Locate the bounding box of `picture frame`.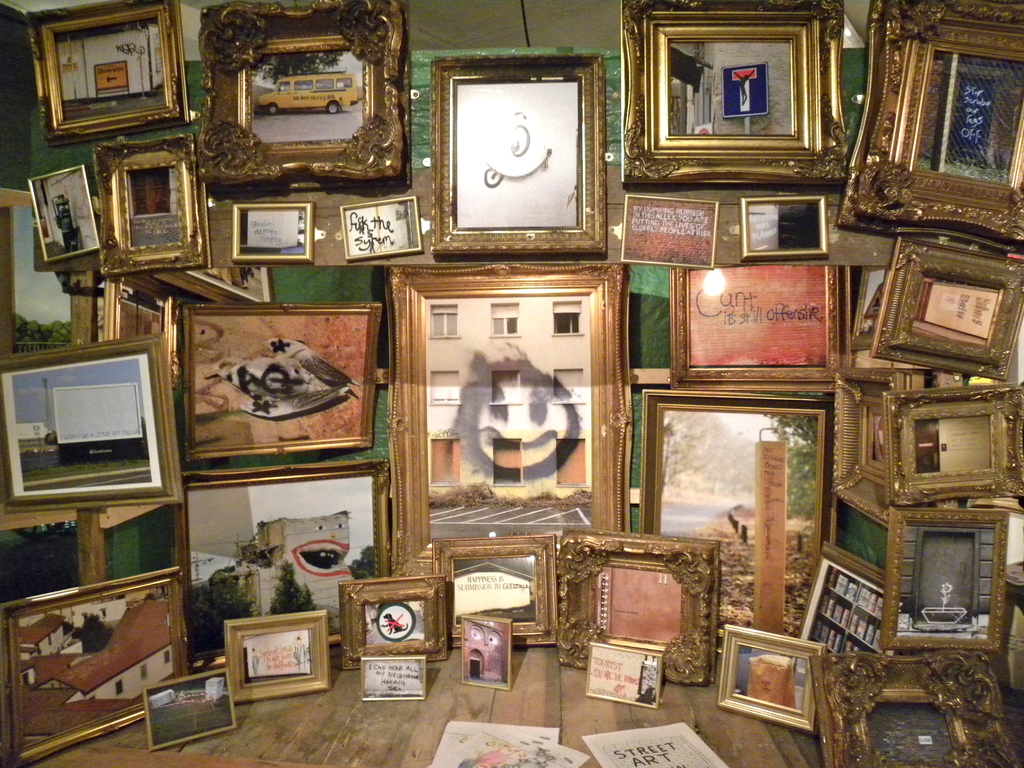
Bounding box: (left=384, top=256, right=632, bottom=575).
